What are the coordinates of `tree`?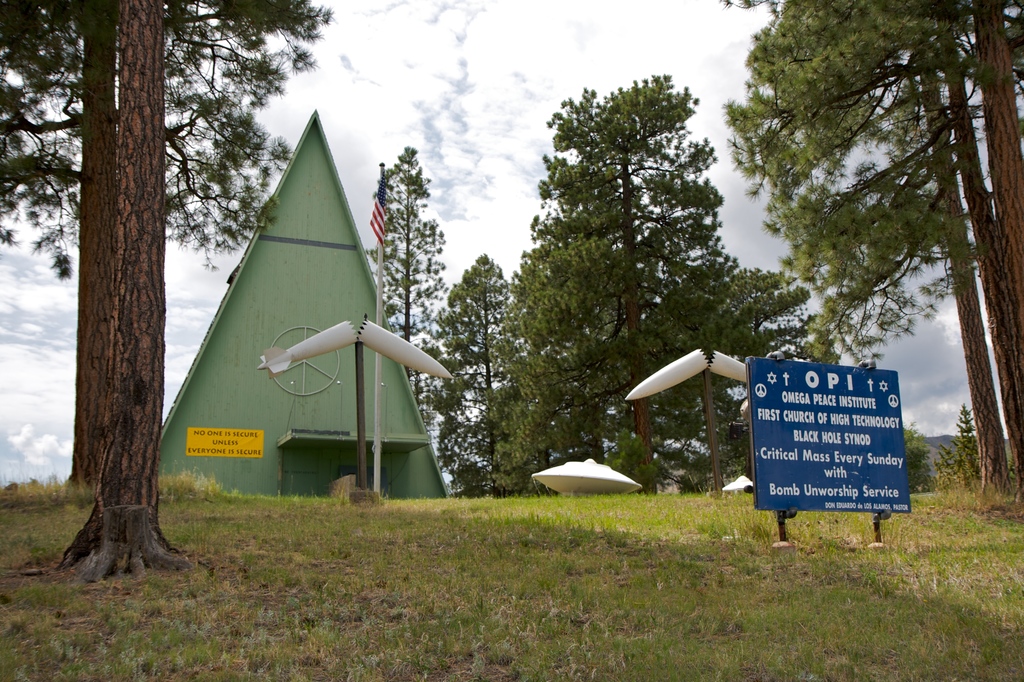
913:49:1002:494.
